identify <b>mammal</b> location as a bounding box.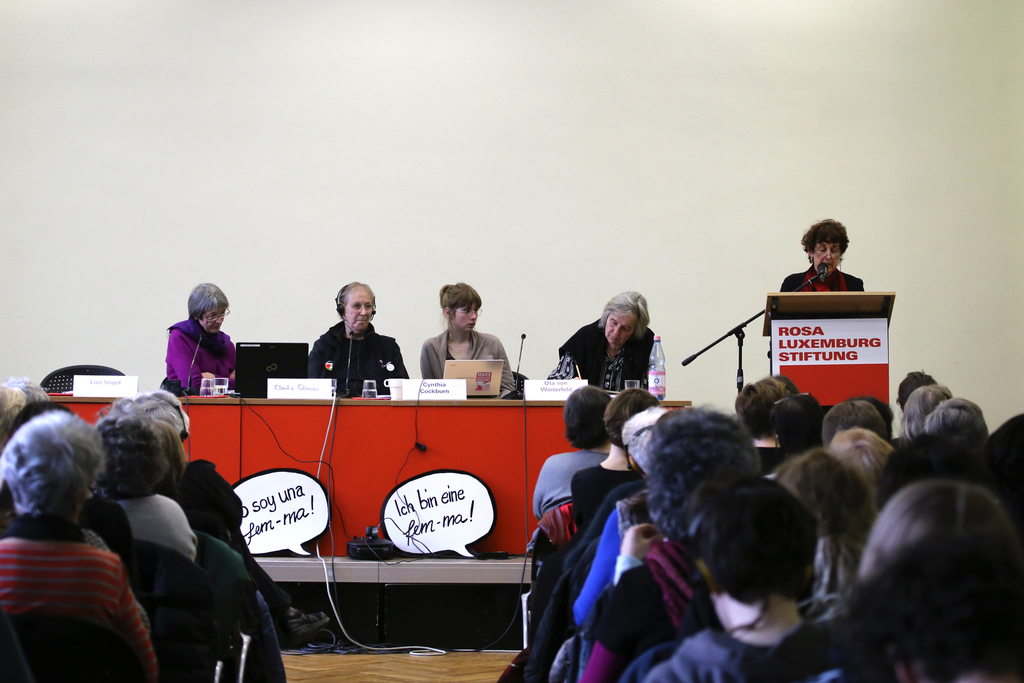
l=554, t=293, r=668, b=399.
